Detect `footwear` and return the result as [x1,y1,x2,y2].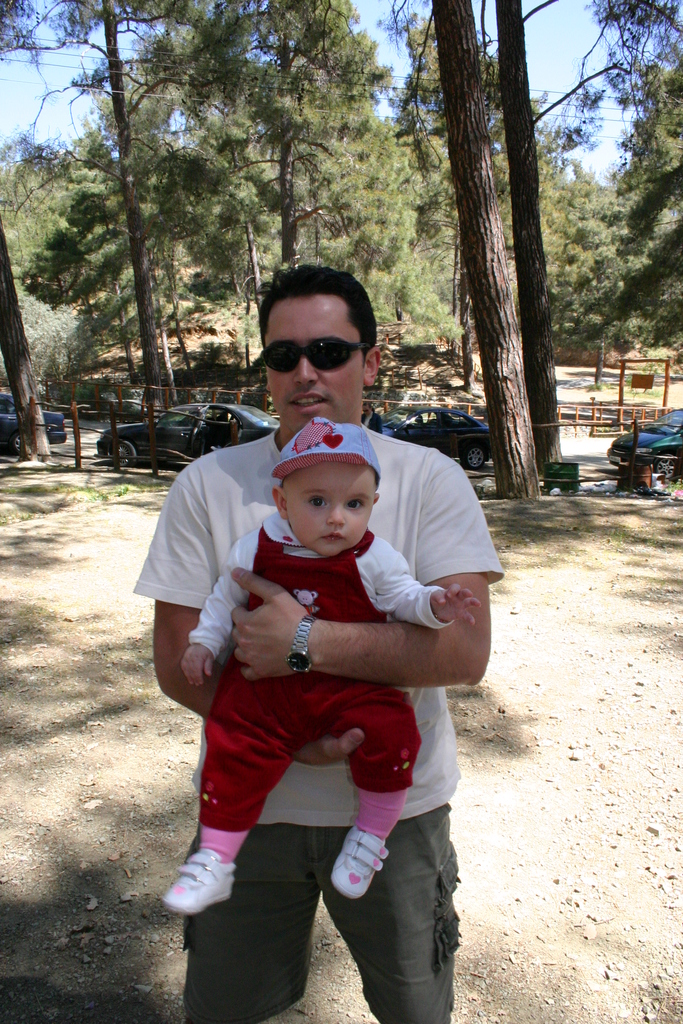
[325,817,391,905].
